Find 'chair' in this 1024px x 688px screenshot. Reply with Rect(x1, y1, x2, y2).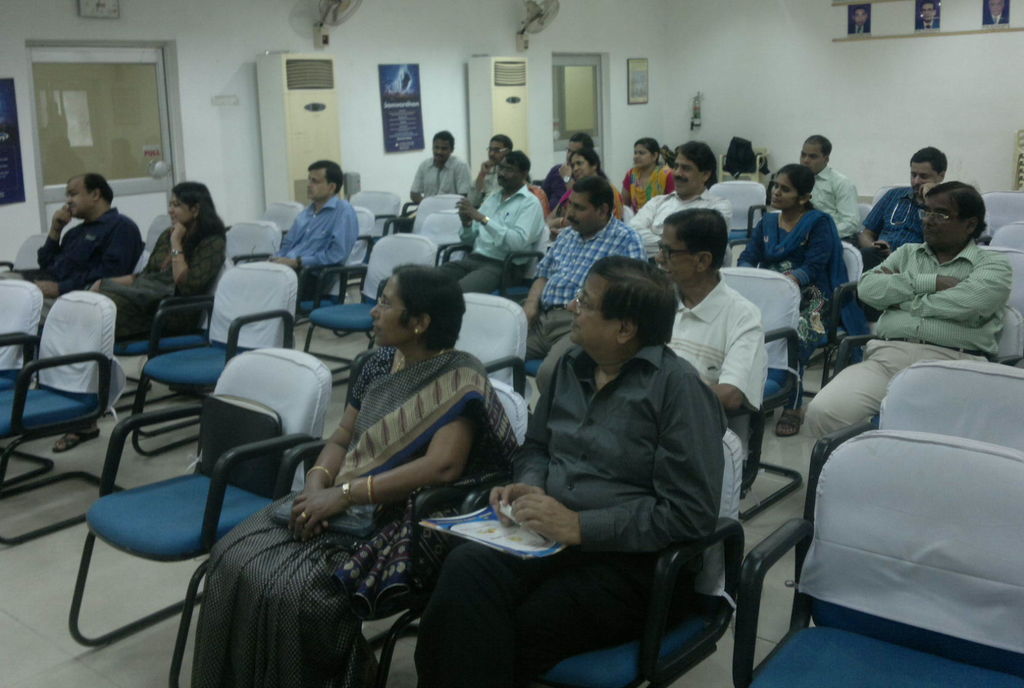
Rect(131, 259, 305, 459).
